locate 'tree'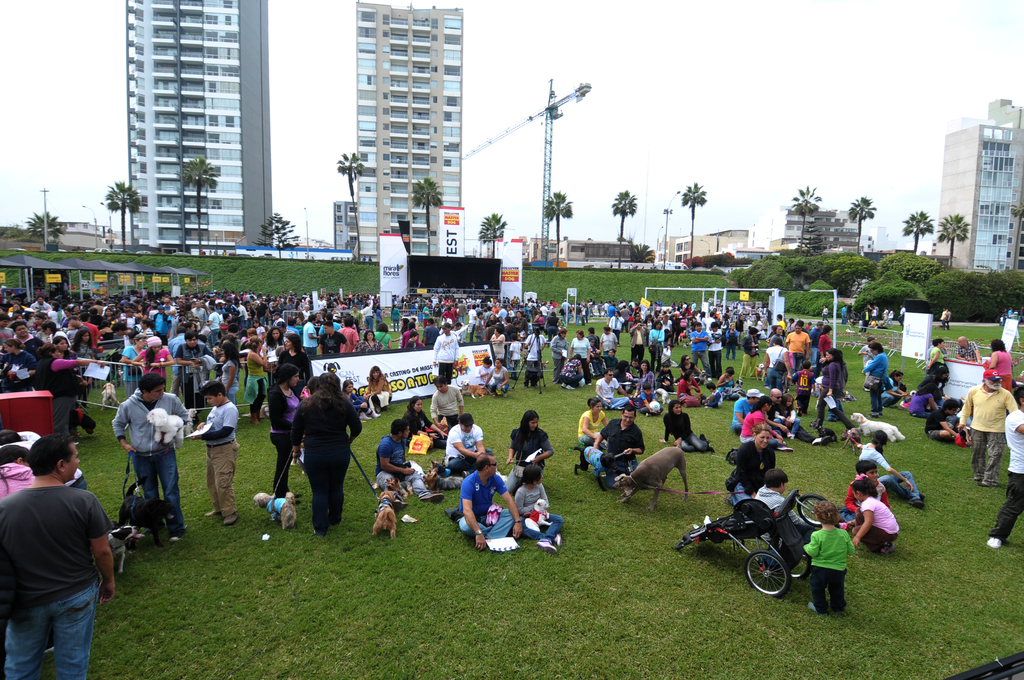
x1=27 y1=209 x2=68 y2=249
